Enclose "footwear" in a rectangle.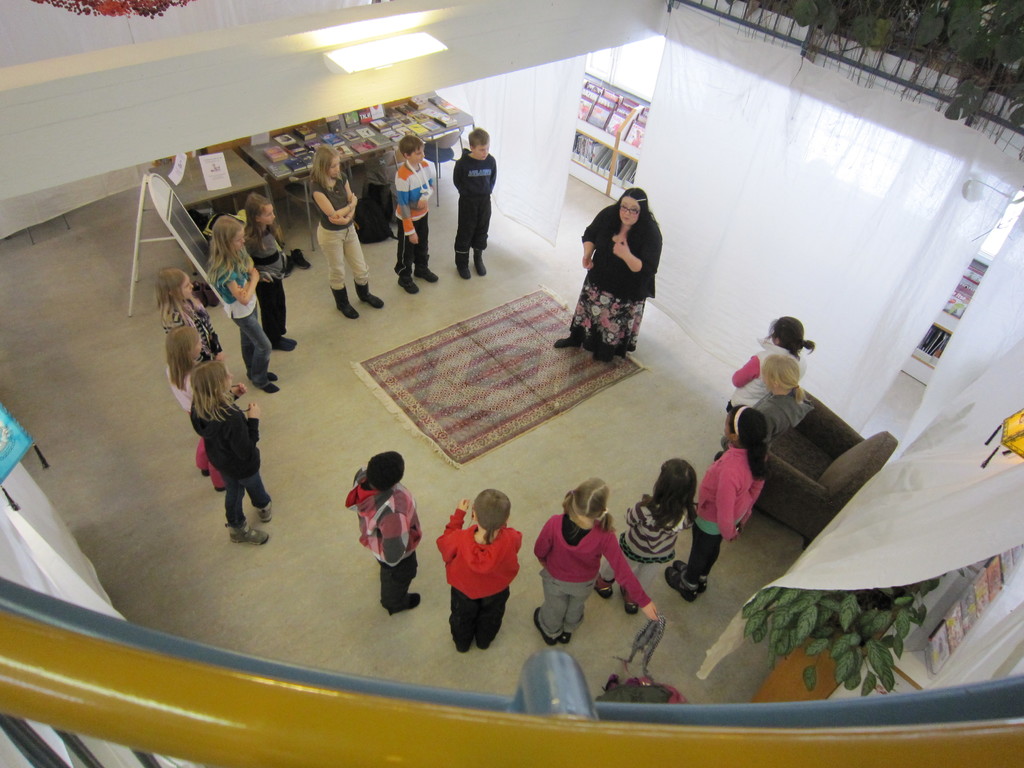
bbox(351, 280, 382, 311).
